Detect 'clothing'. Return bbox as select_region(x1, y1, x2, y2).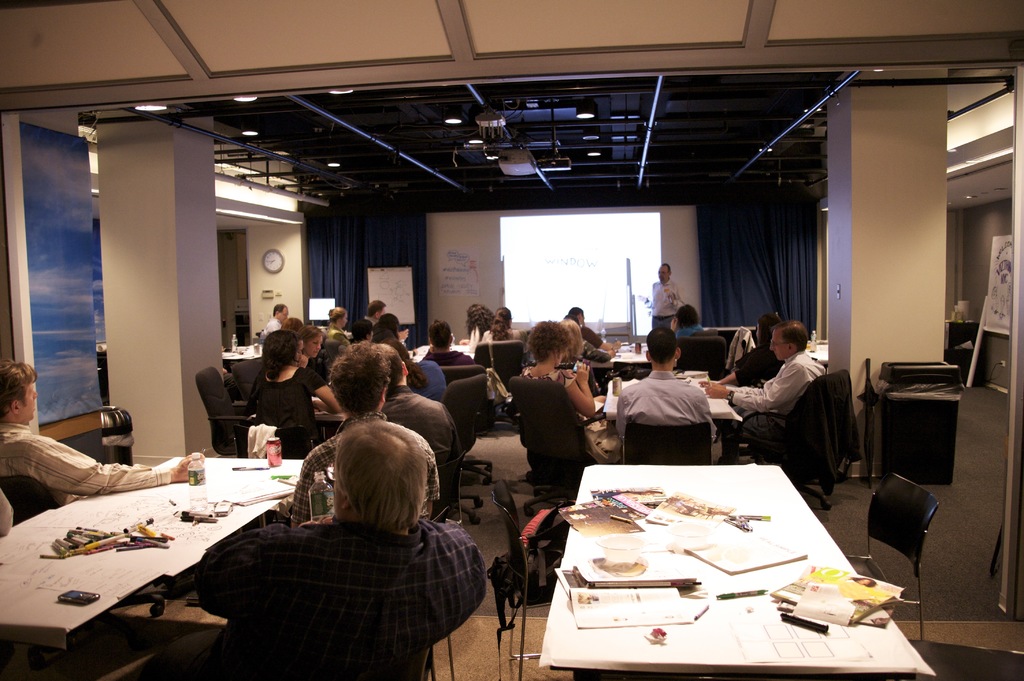
select_region(360, 316, 376, 329).
